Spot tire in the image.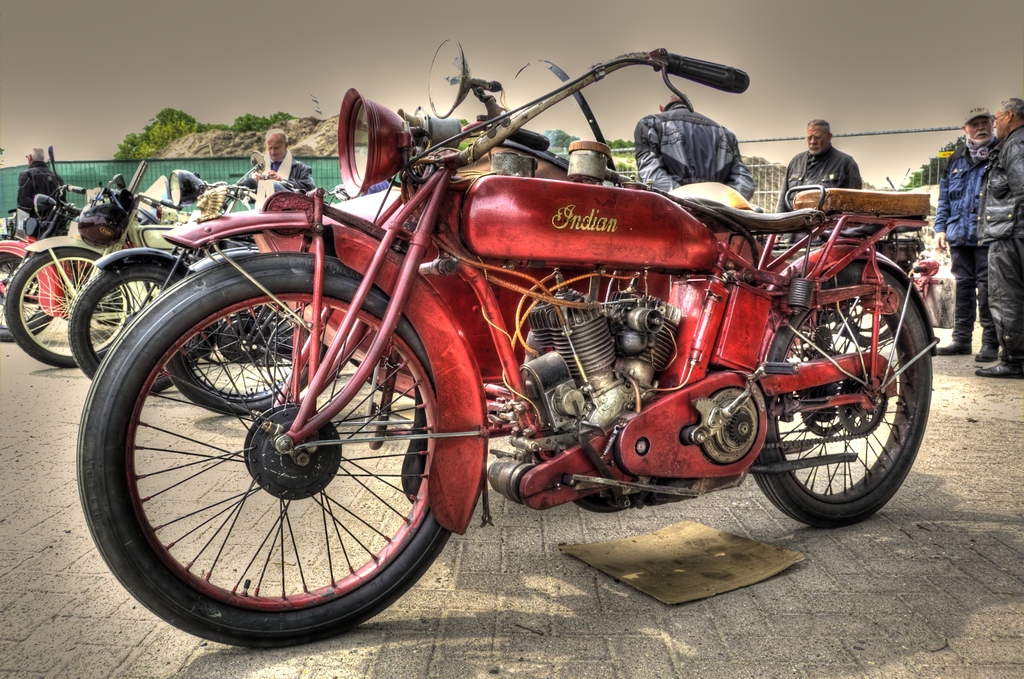
tire found at pyautogui.locateOnScreen(833, 295, 894, 343).
